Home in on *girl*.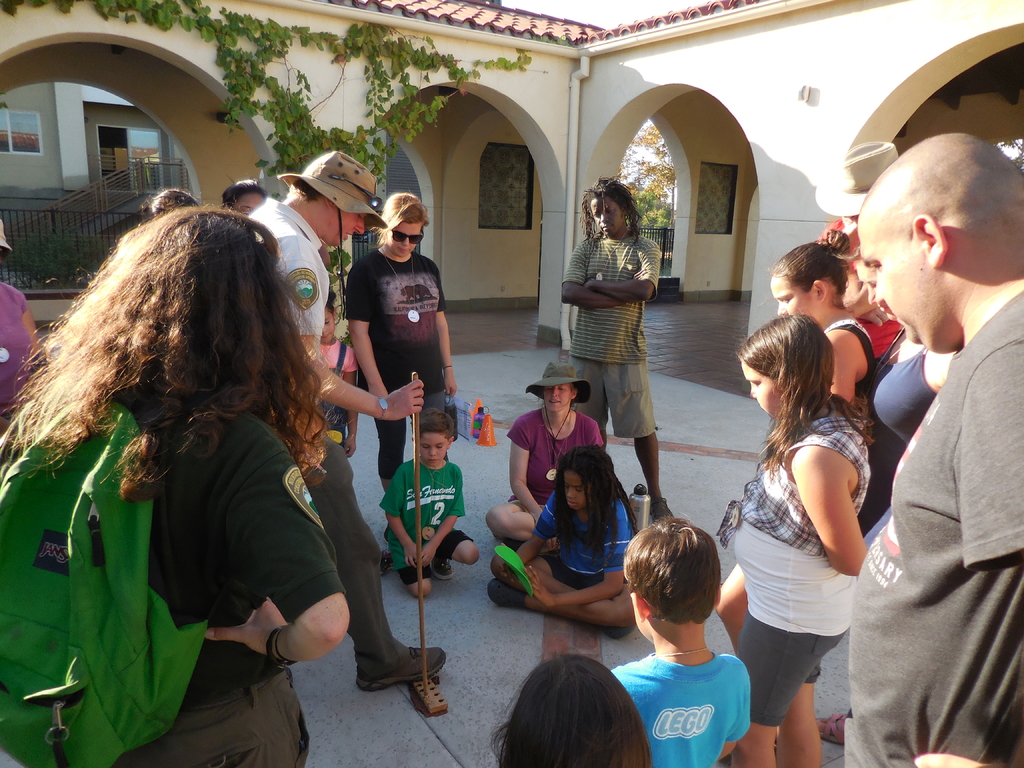
Homed in at box(717, 223, 879, 652).
